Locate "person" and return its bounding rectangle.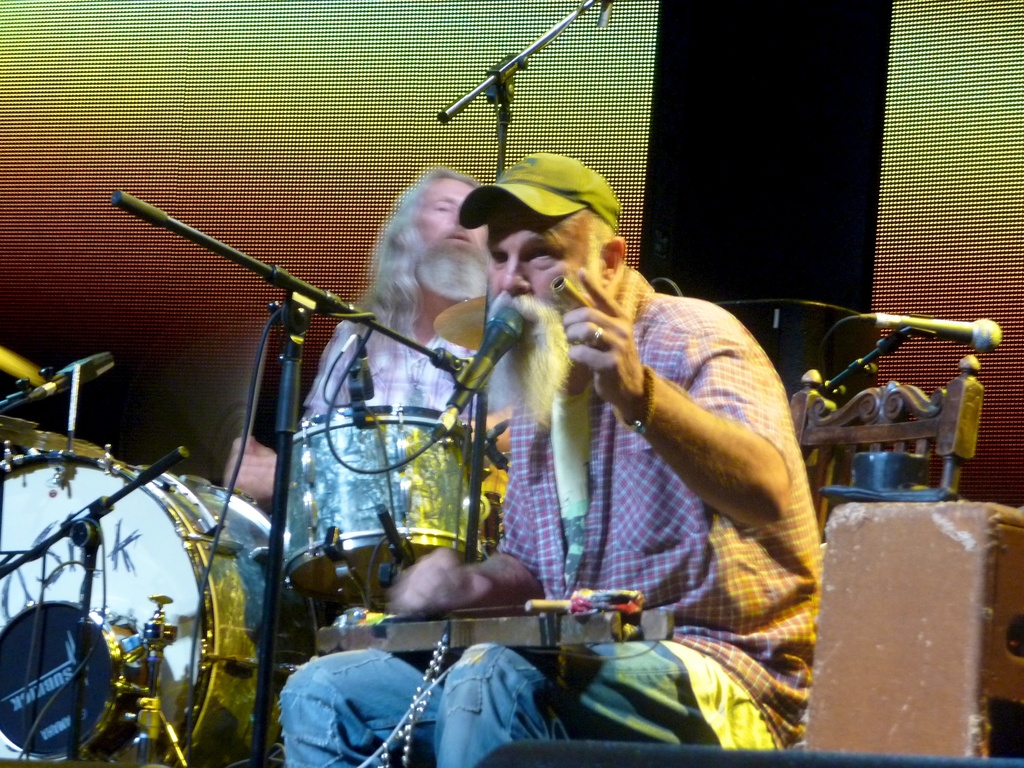
rect(276, 152, 826, 767).
